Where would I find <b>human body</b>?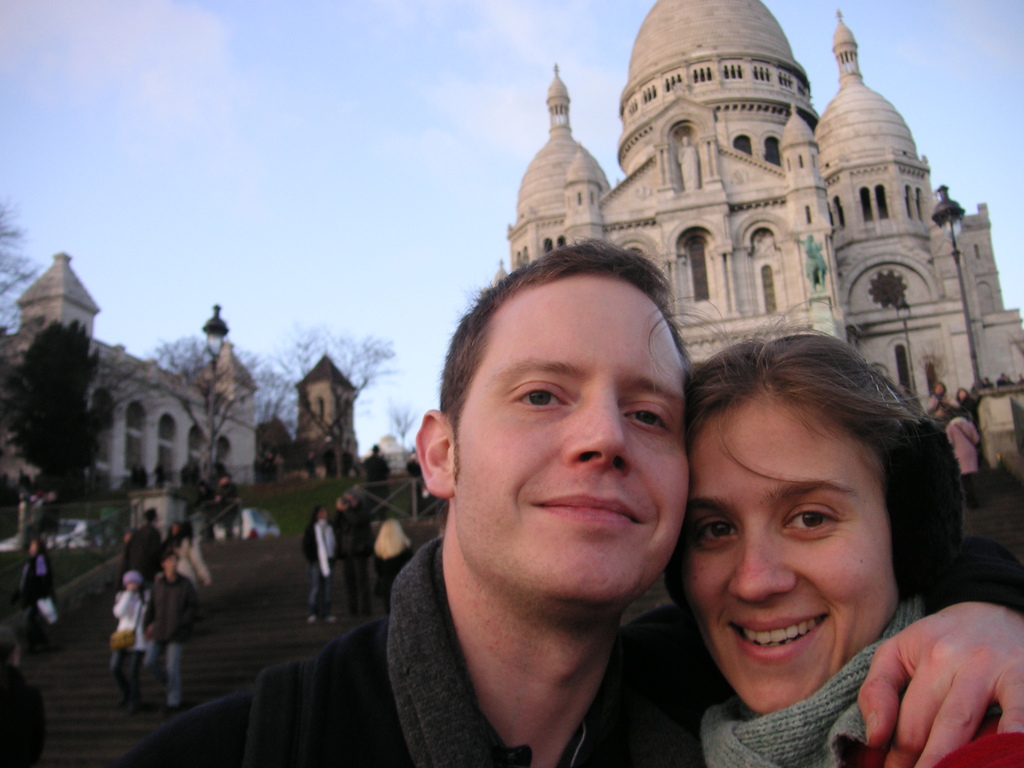
At x1=639, y1=344, x2=995, y2=765.
